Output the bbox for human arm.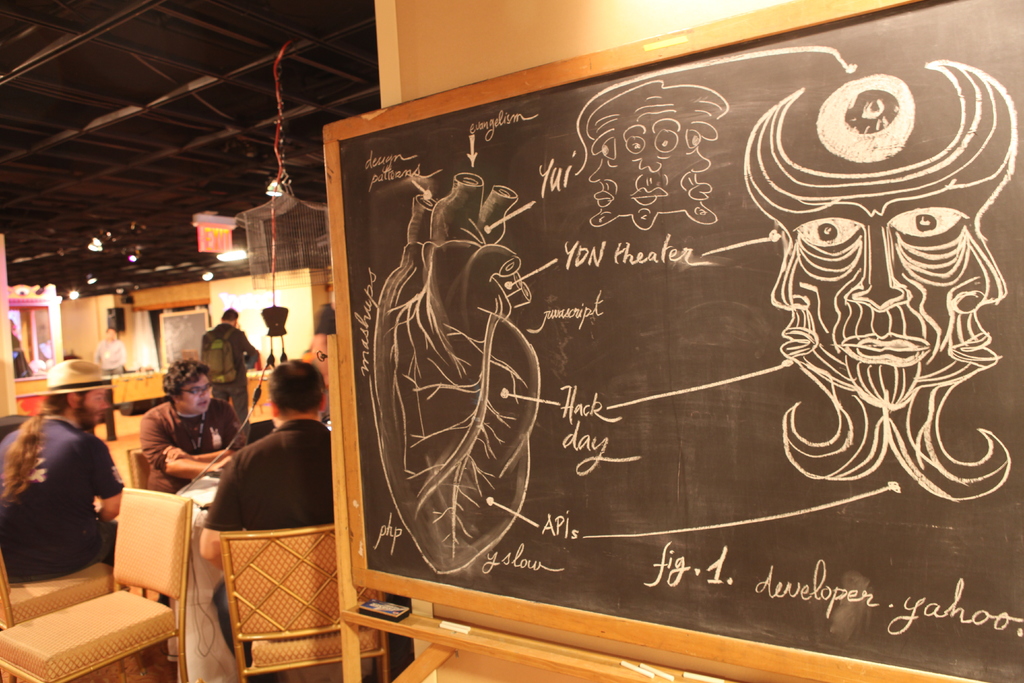
(237,330,256,375).
